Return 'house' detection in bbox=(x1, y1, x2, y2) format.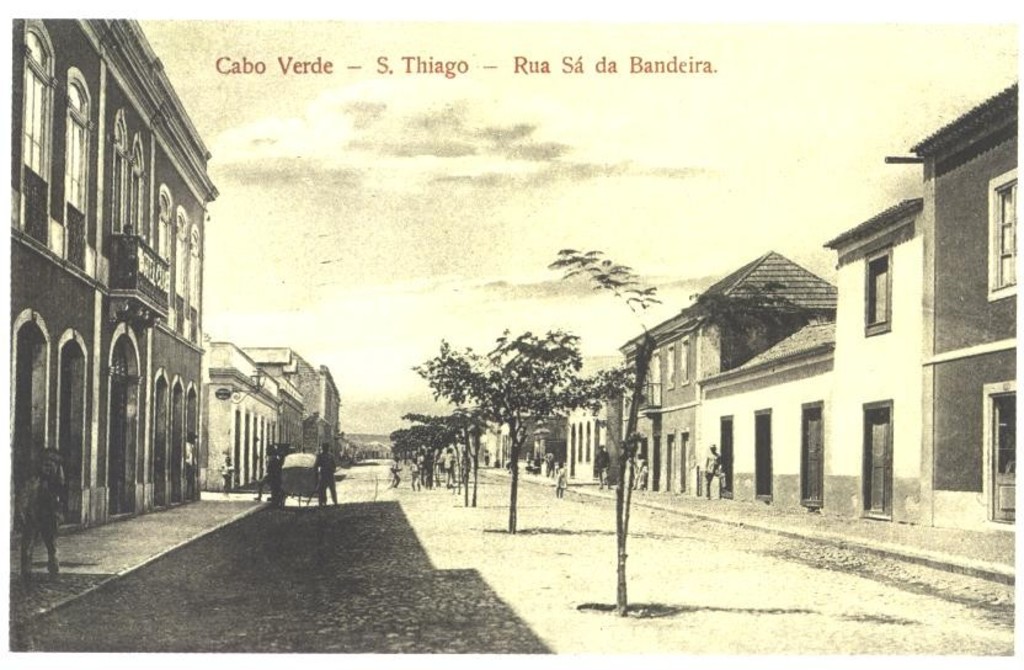
bbox=(273, 341, 345, 464).
